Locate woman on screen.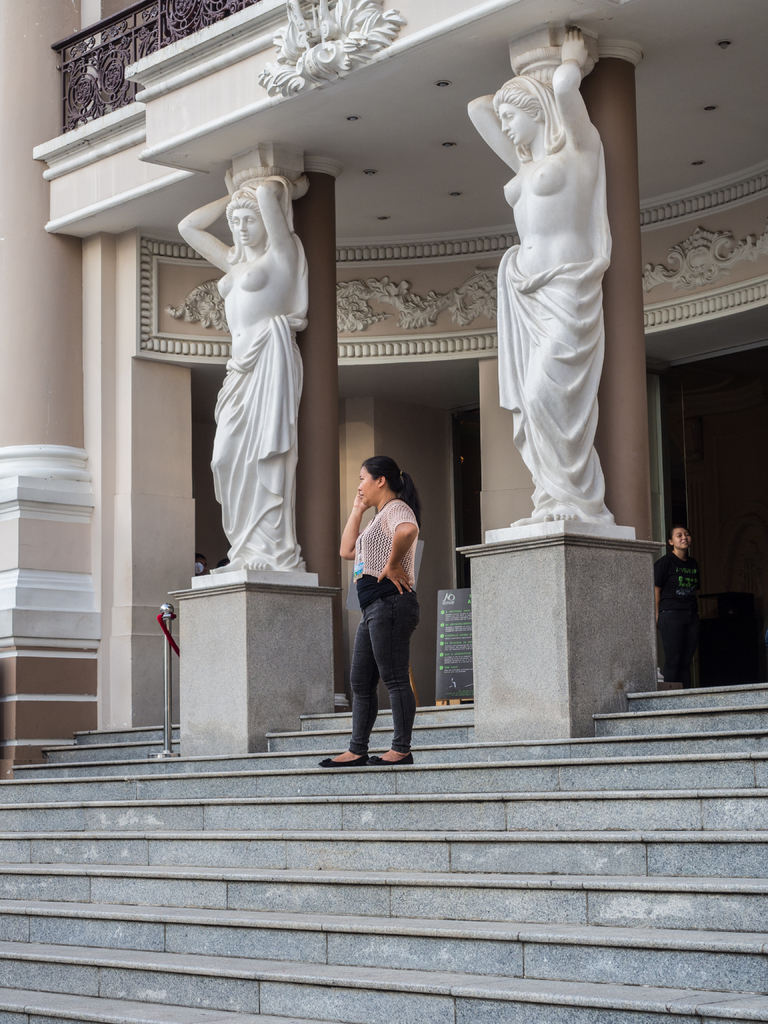
On screen at {"left": 175, "top": 167, "right": 318, "bottom": 575}.
